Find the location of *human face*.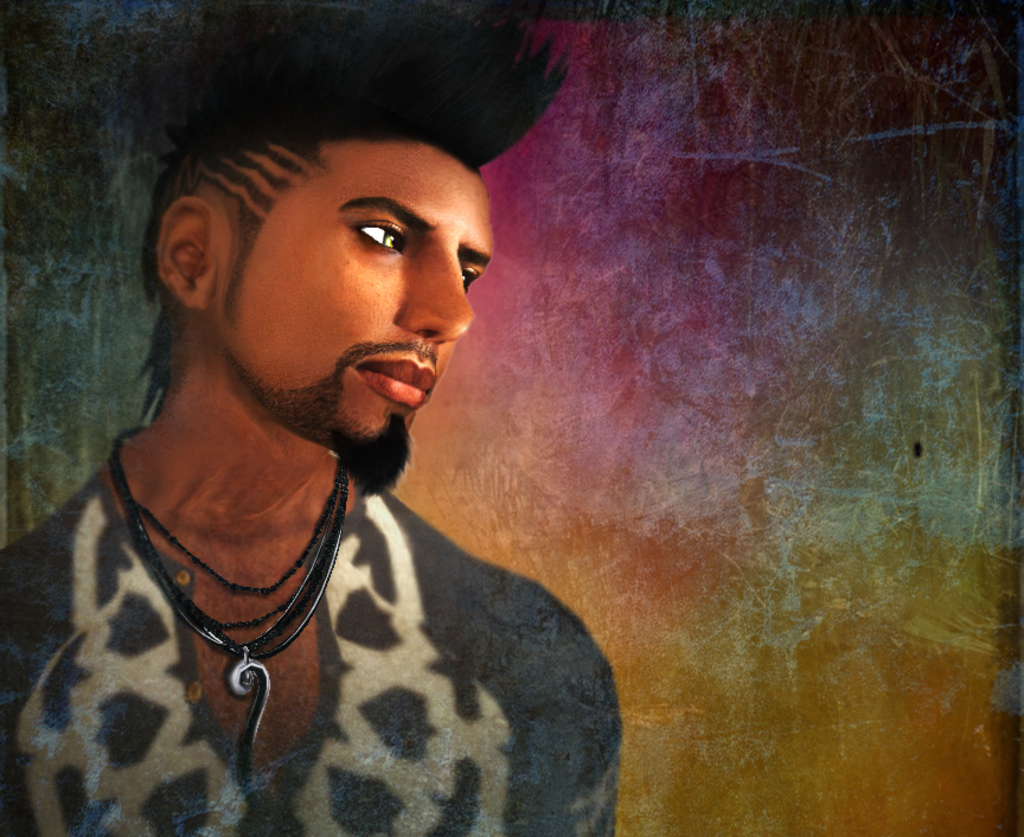
Location: x1=207 y1=135 x2=506 y2=501.
